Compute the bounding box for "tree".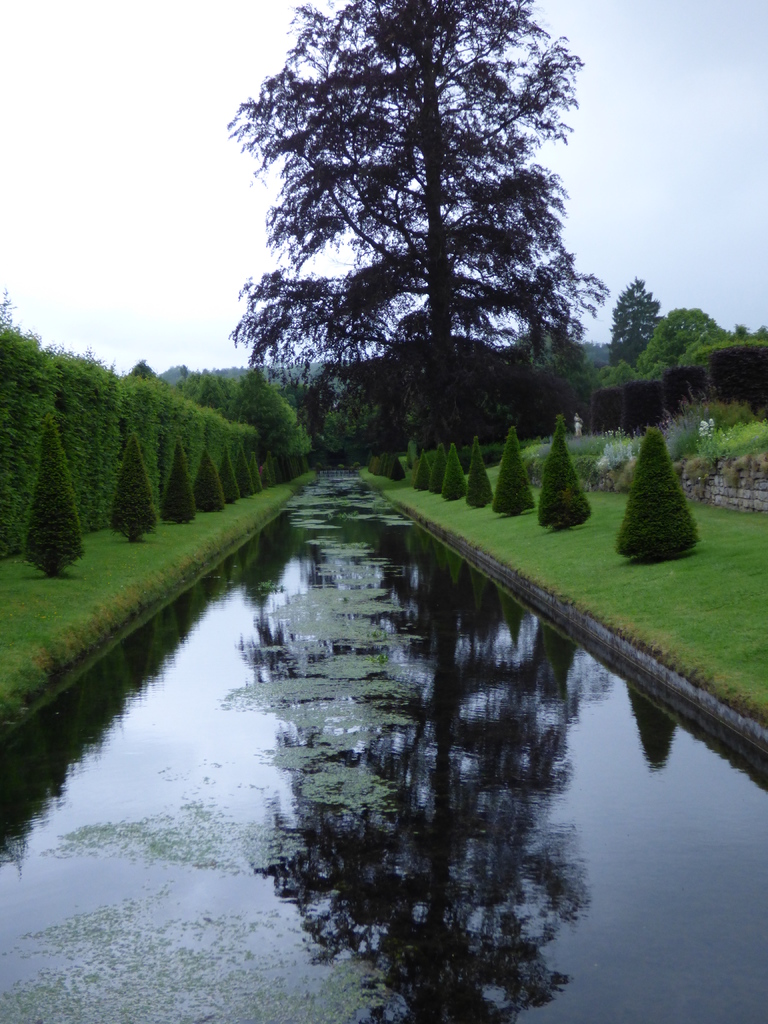
<box>26,422,86,580</box>.
